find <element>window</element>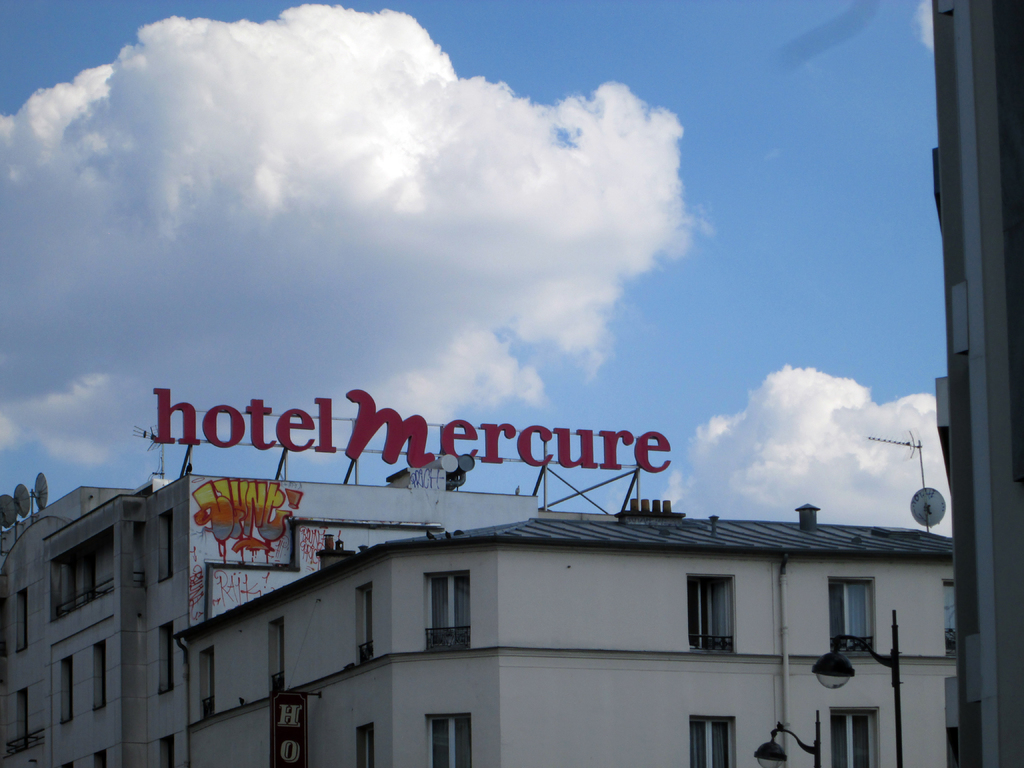
x1=827, y1=581, x2=880, y2=655
